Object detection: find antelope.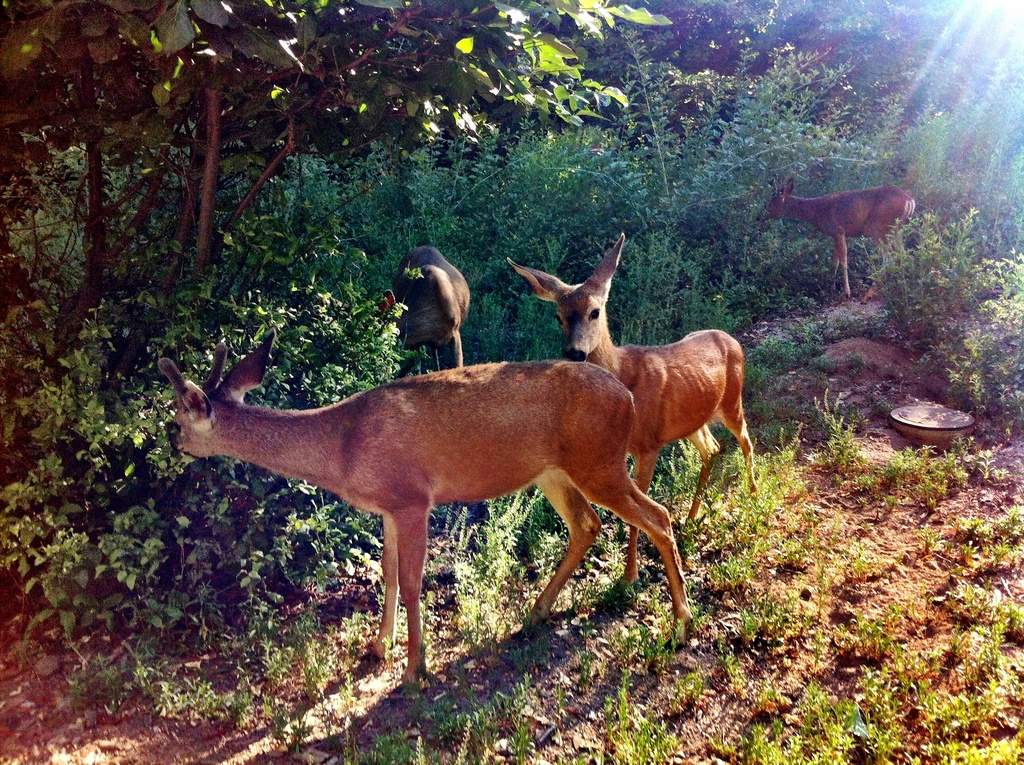
[755,177,916,294].
